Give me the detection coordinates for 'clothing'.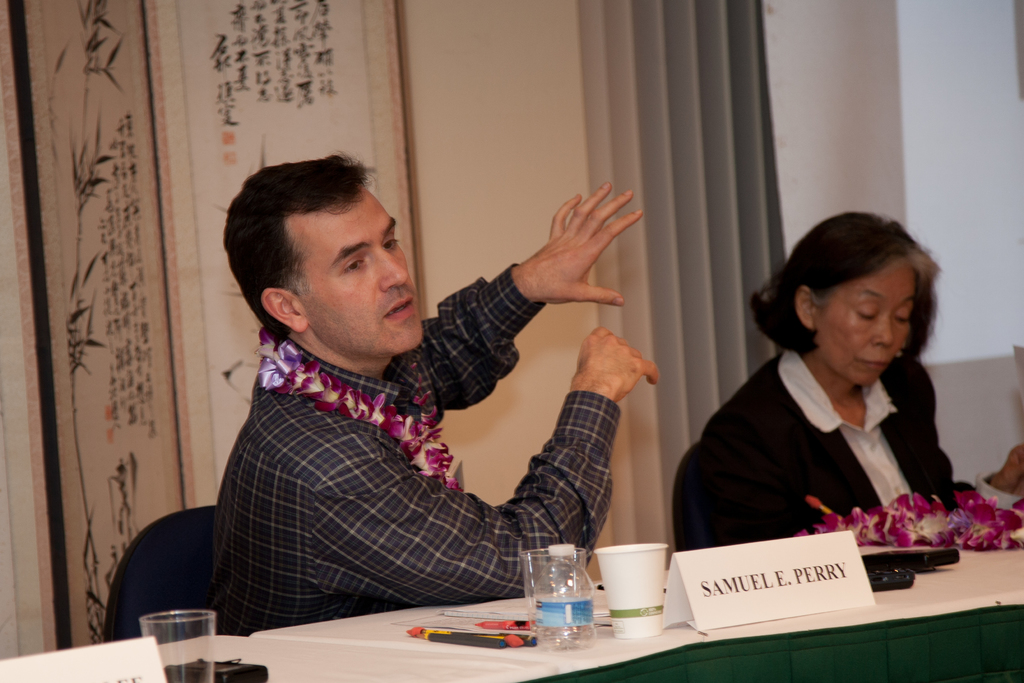
region(207, 261, 614, 642).
